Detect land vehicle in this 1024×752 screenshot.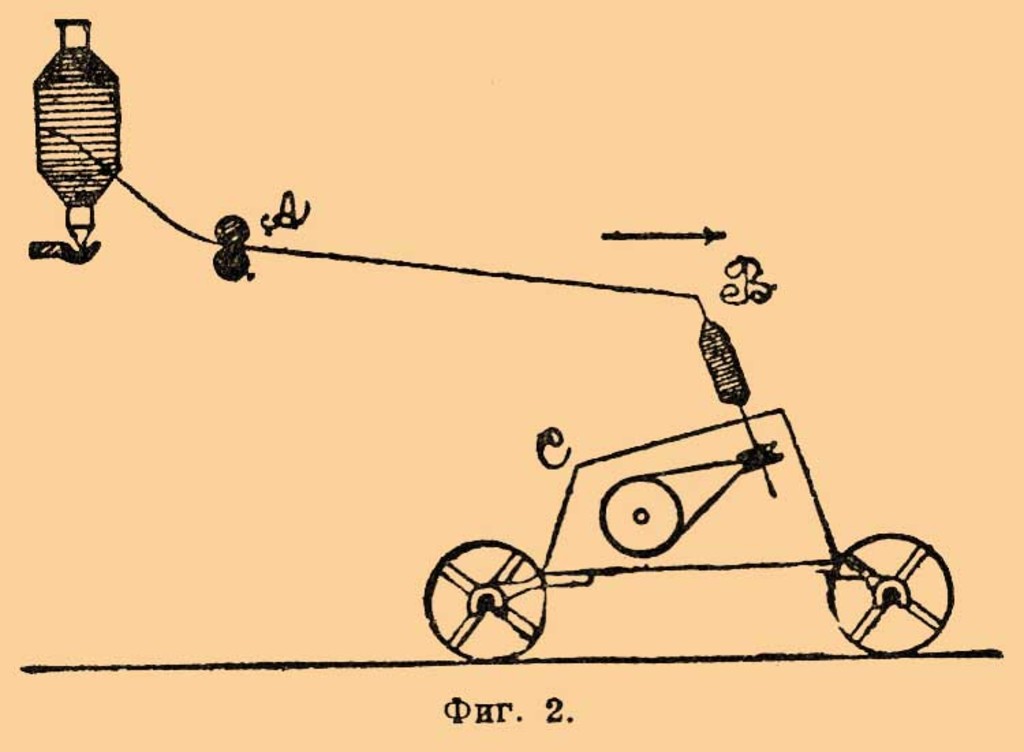
Detection: <box>425,409,956,658</box>.
